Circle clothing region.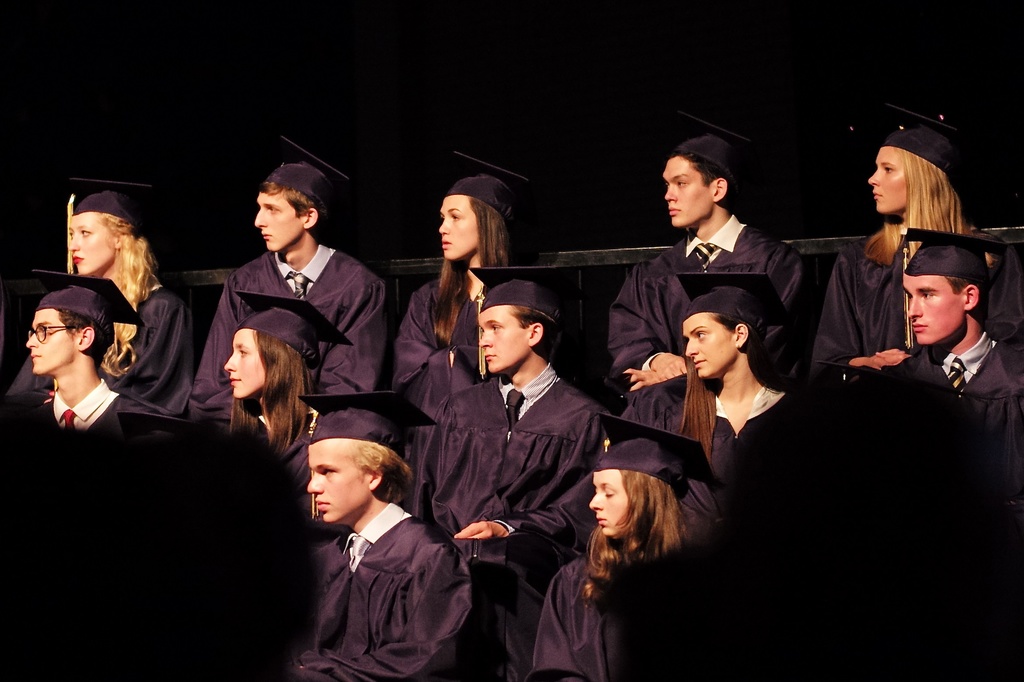
Region: <region>0, 275, 193, 409</region>.
